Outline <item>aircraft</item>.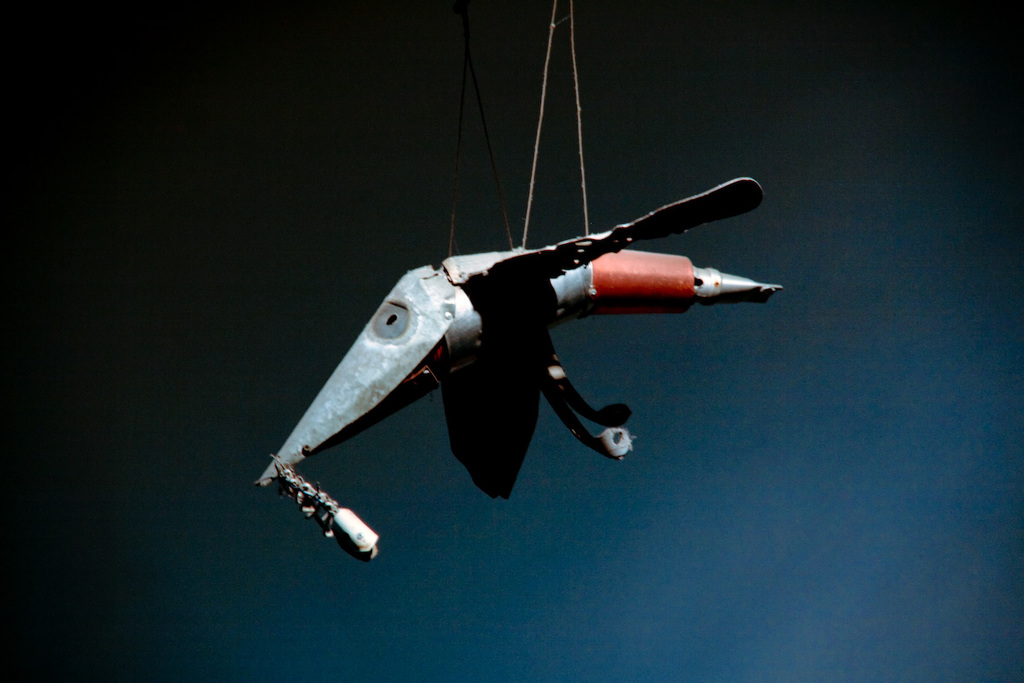
Outline: {"left": 255, "top": 0, "right": 775, "bottom": 561}.
